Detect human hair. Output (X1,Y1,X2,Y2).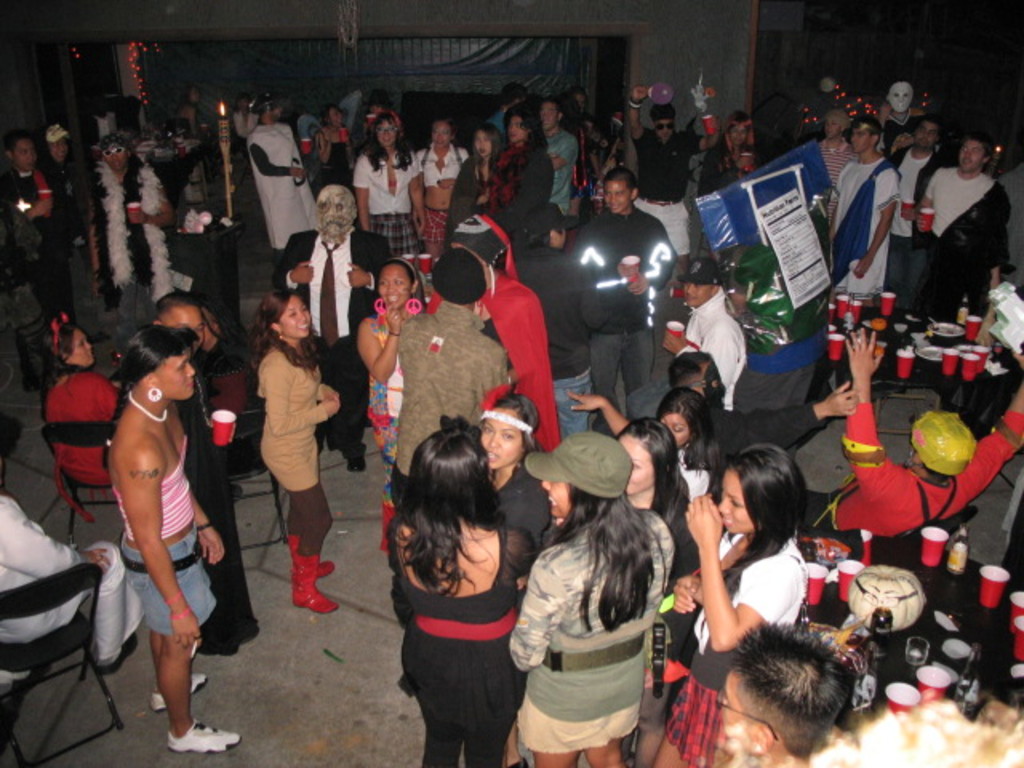
(528,486,661,640).
